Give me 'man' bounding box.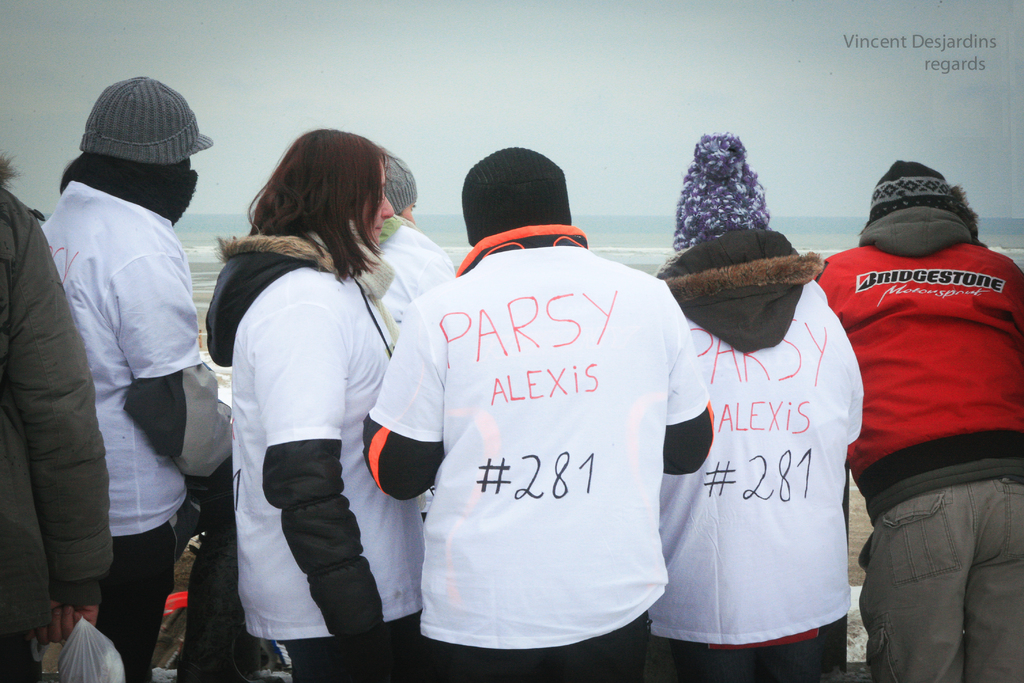
(808,140,1022,682).
